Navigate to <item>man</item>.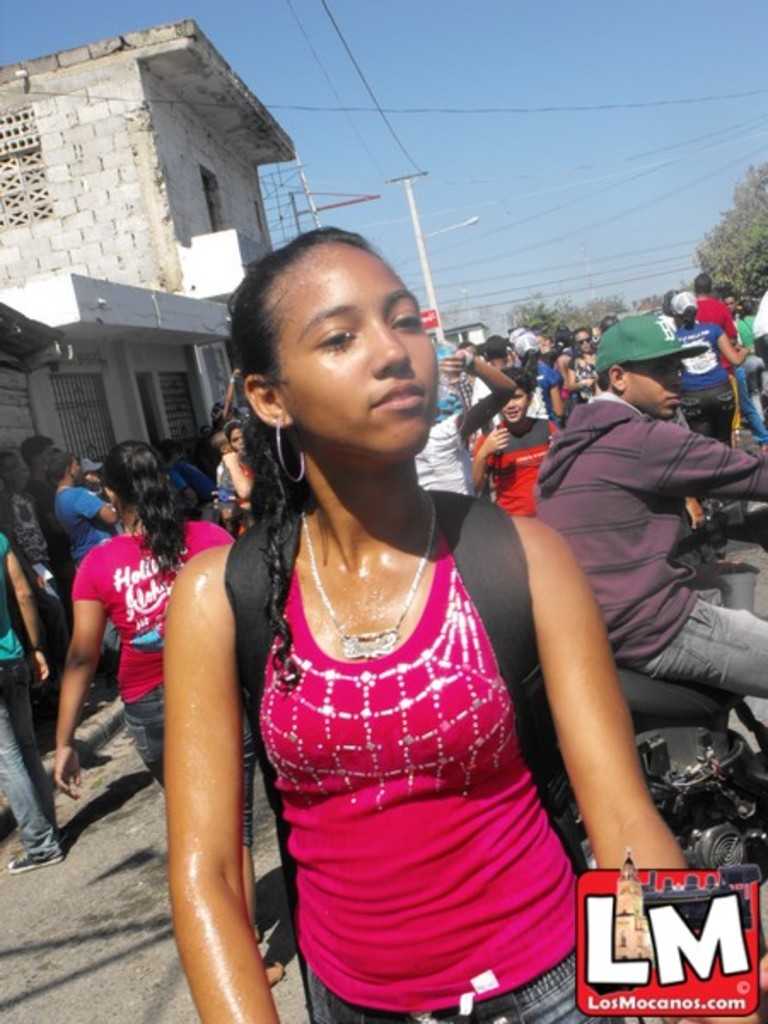
Navigation target: 468,365,555,521.
